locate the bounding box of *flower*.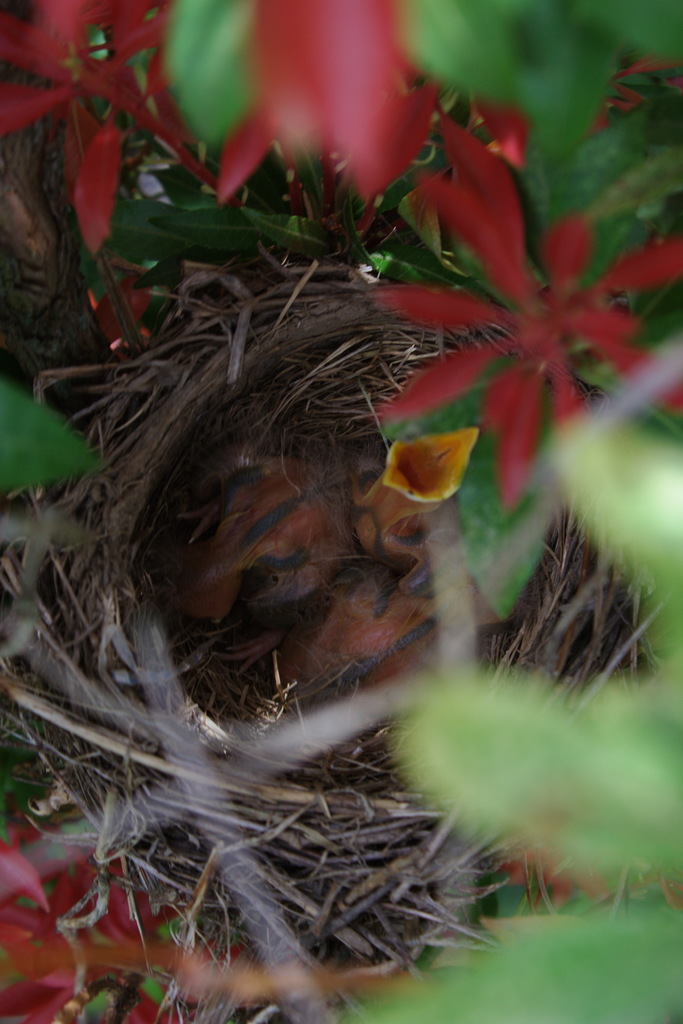
Bounding box: x1=0, y1=0, x2=174, y2=246.
